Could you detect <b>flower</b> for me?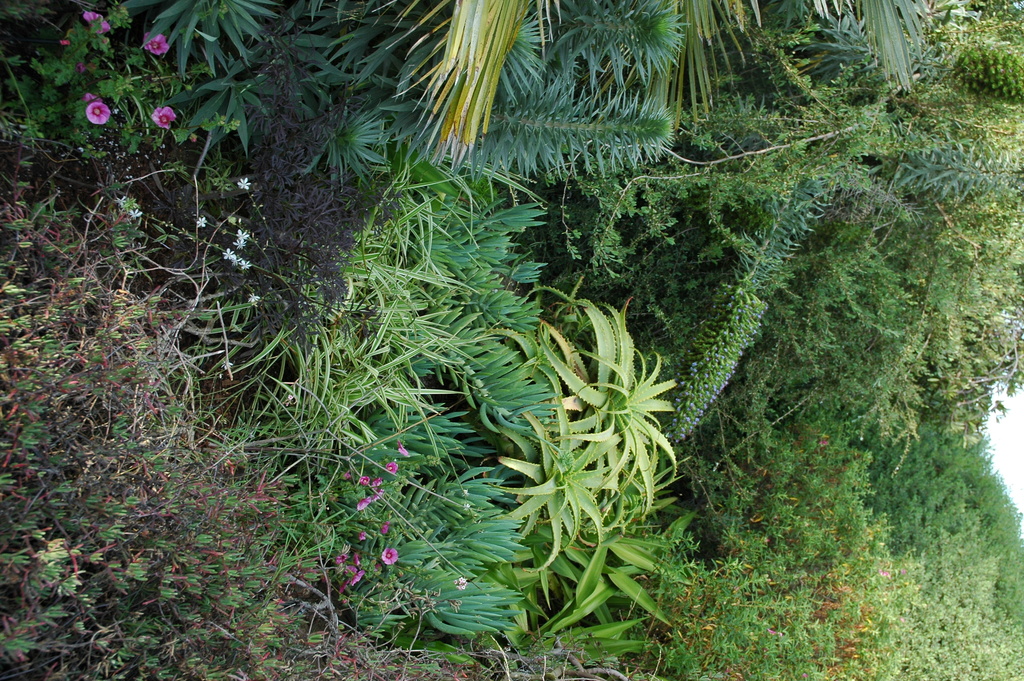
Detection result: [84,8,108,31].
